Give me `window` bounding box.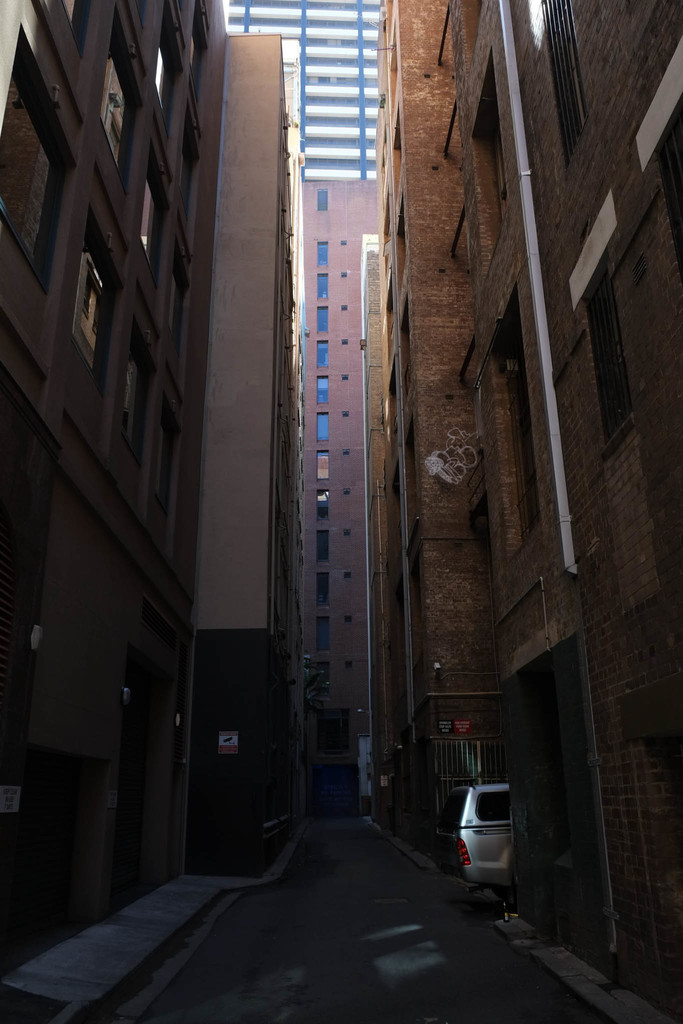
box=[127, 307, 166, 469].
